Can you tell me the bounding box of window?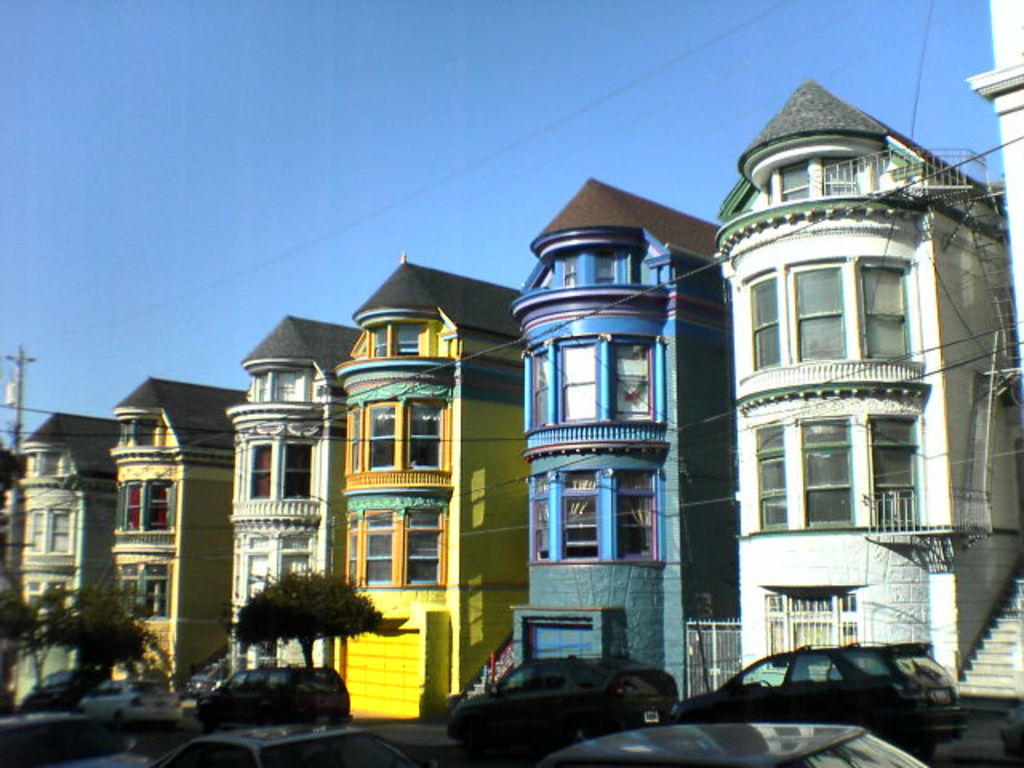
x1=45, y1=514, x2=70, y2=558.
